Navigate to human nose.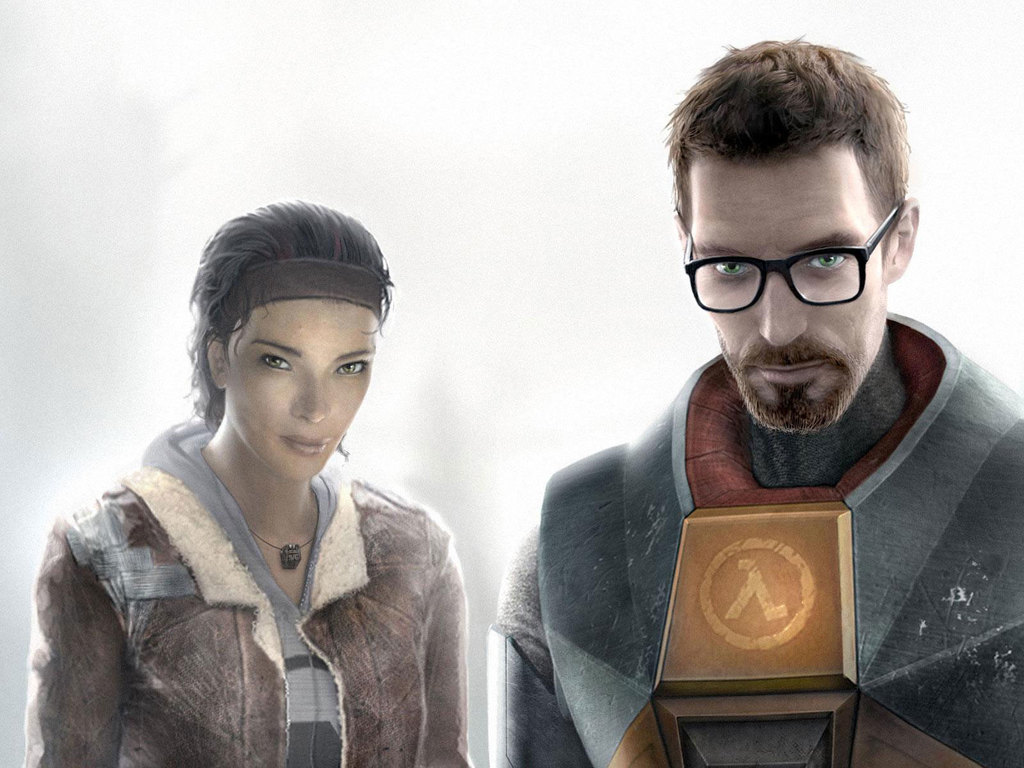
Navigation target: [left=756, top=262, right=805, bottom=349].
